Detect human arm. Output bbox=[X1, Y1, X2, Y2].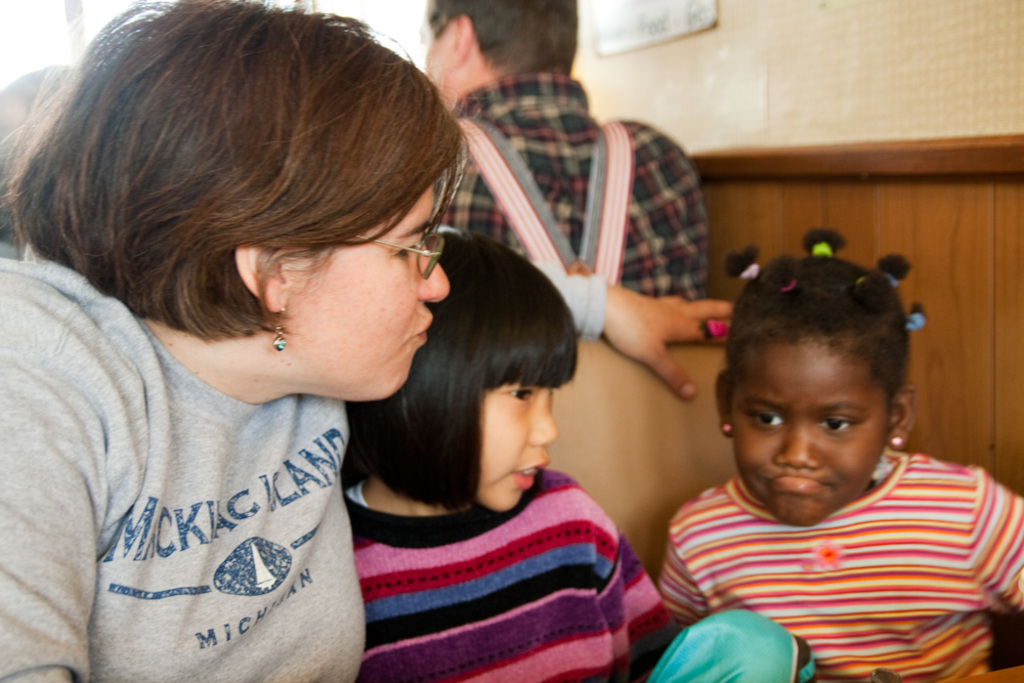
bbox=[655, 522, 711, 634].
